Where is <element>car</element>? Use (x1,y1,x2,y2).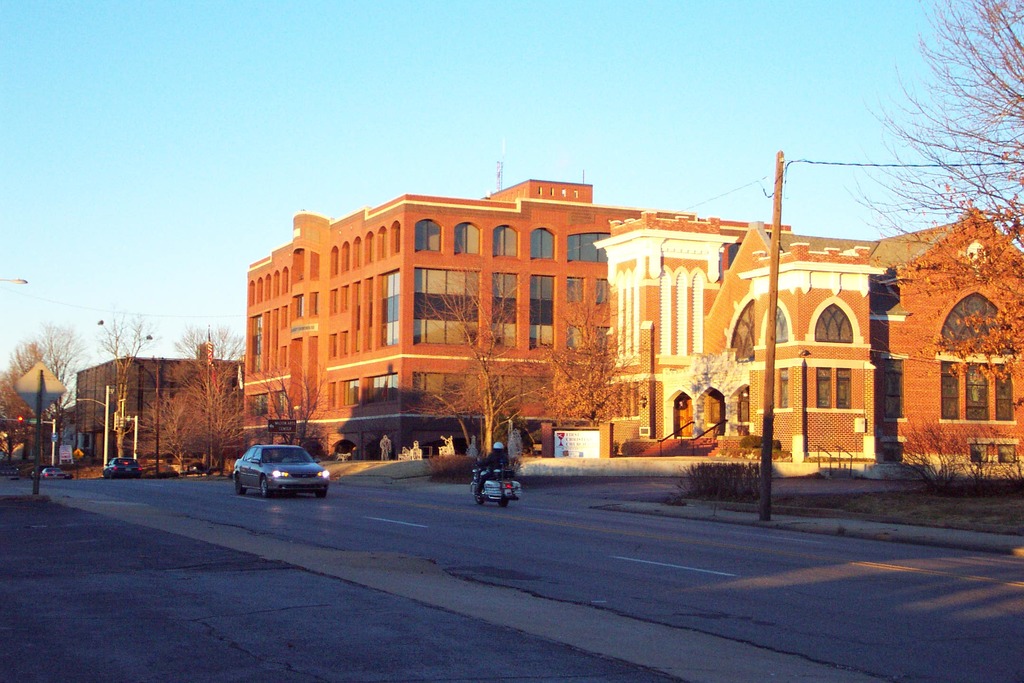
(31,464,70,484).
